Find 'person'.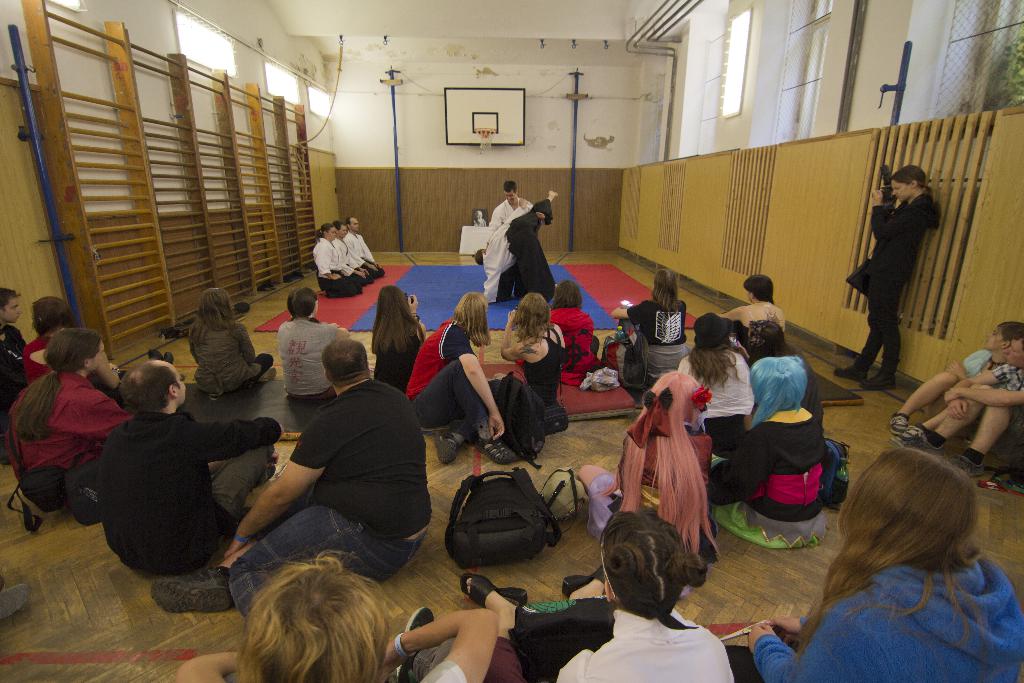
831:163:933:392.
